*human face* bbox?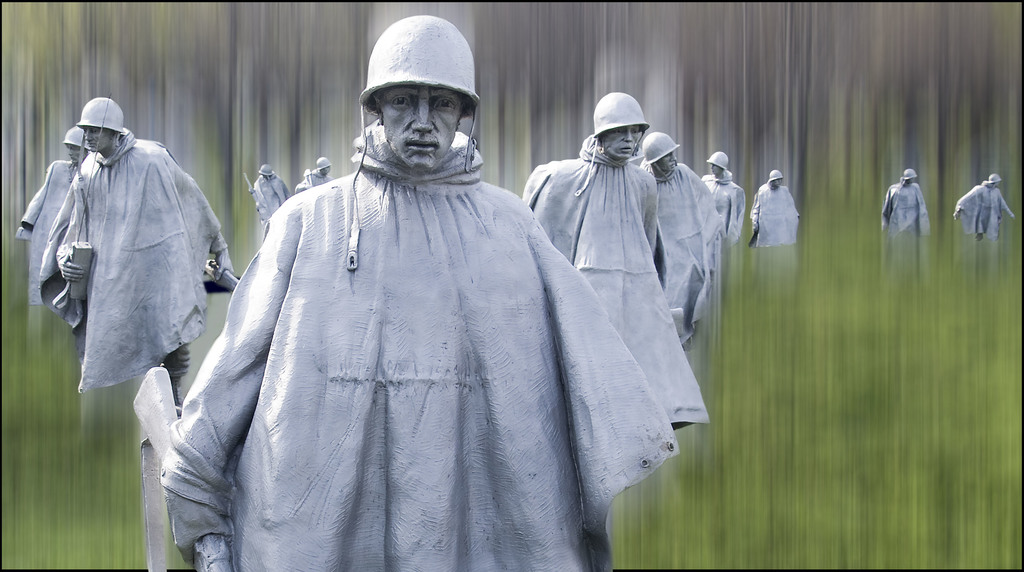
(84,127,114,154)
